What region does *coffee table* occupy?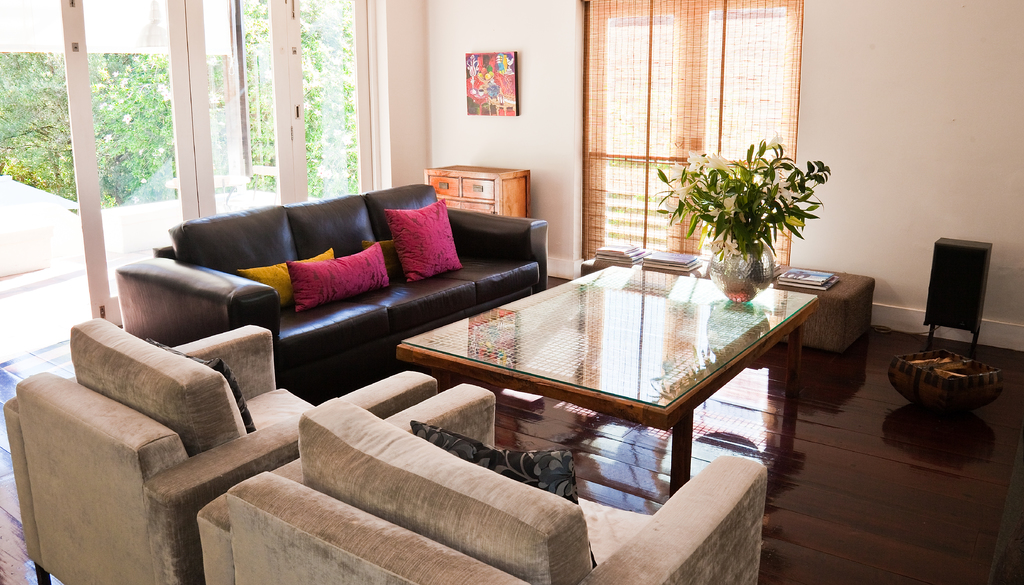
box(394, 264, 819, 511).
